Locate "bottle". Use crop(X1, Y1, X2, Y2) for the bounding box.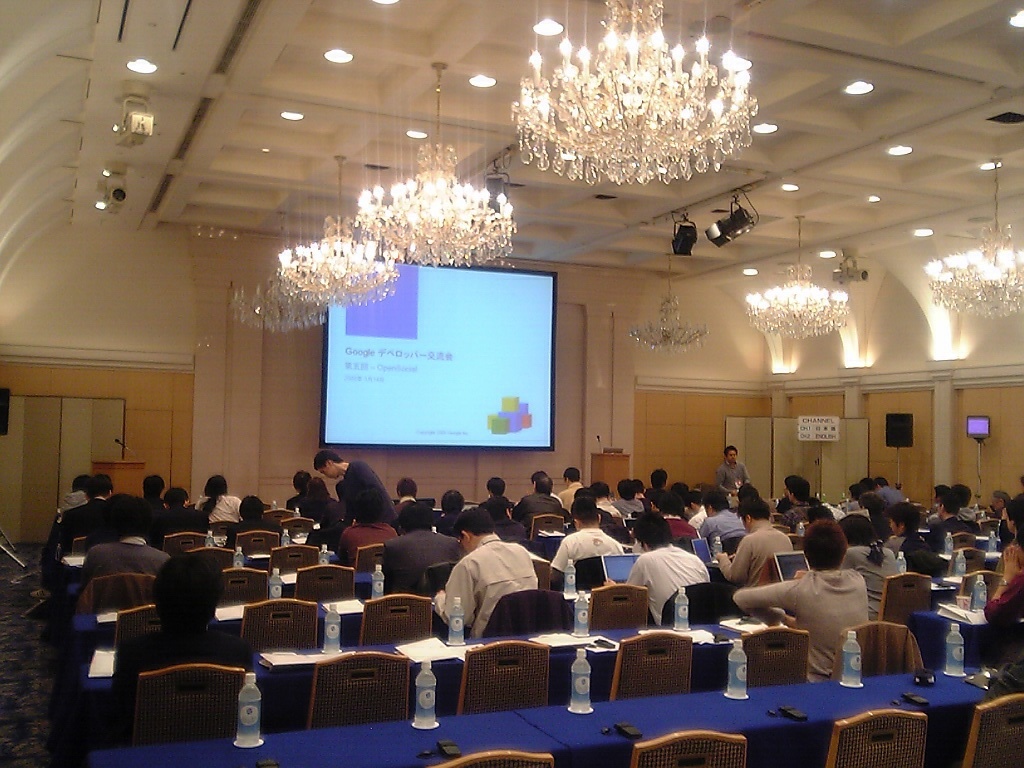
crop(563, 557, 576, 594).
